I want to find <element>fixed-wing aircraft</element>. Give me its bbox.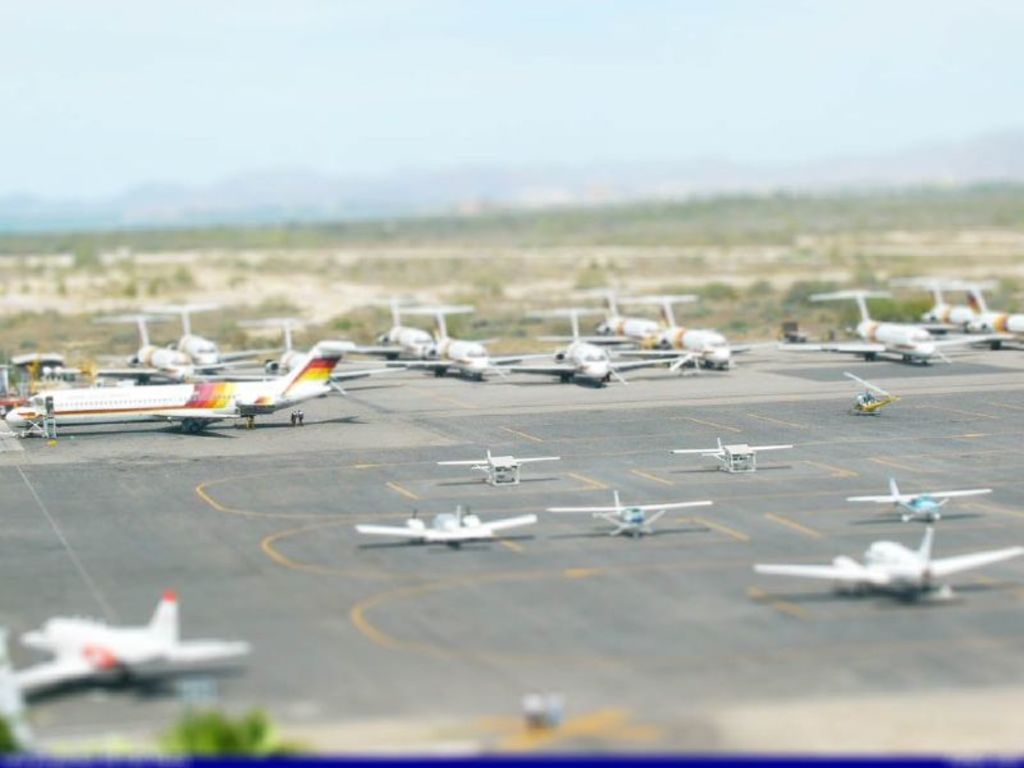
511, 314, 705, 387.
